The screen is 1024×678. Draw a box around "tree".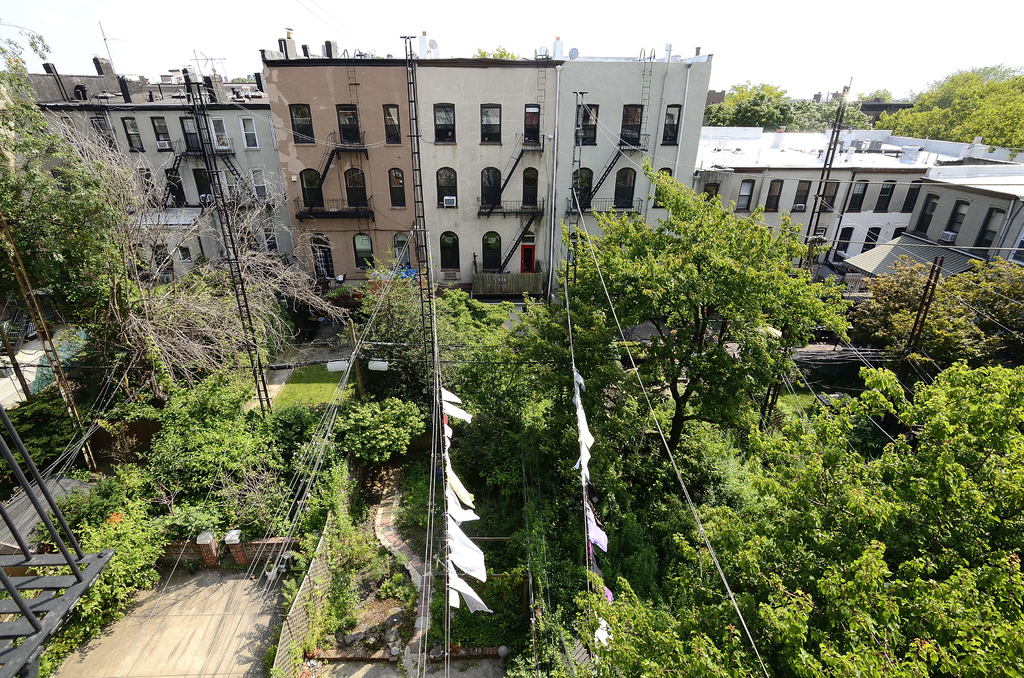
x1=703 y1=79 x2=782 y2=124.
